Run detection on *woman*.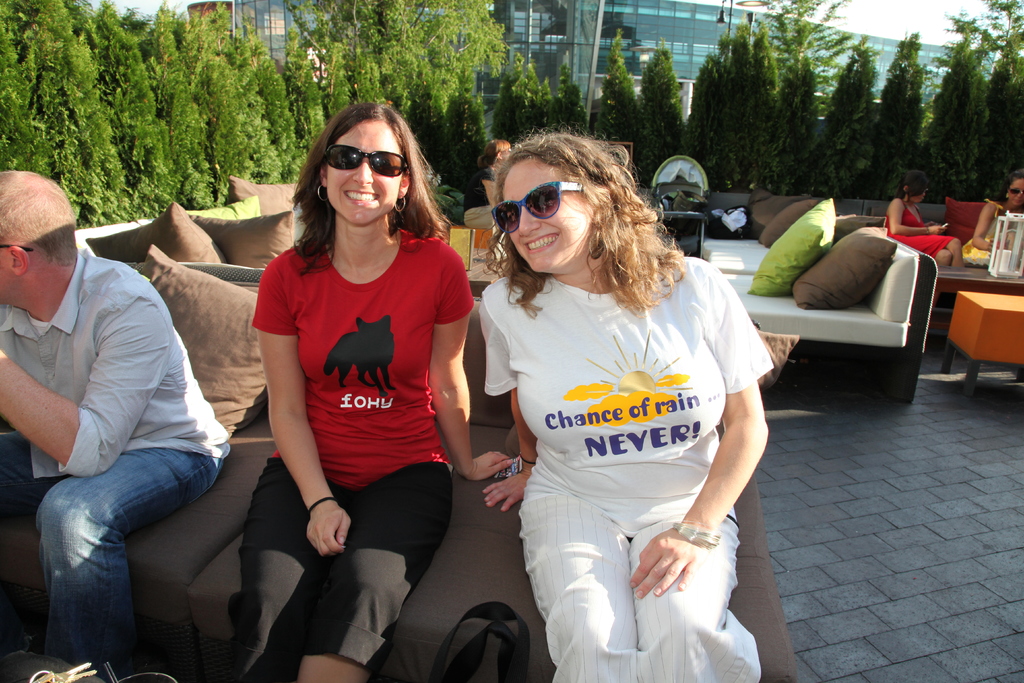
Result: [left=258, top=100, right=493, bottom=682].
